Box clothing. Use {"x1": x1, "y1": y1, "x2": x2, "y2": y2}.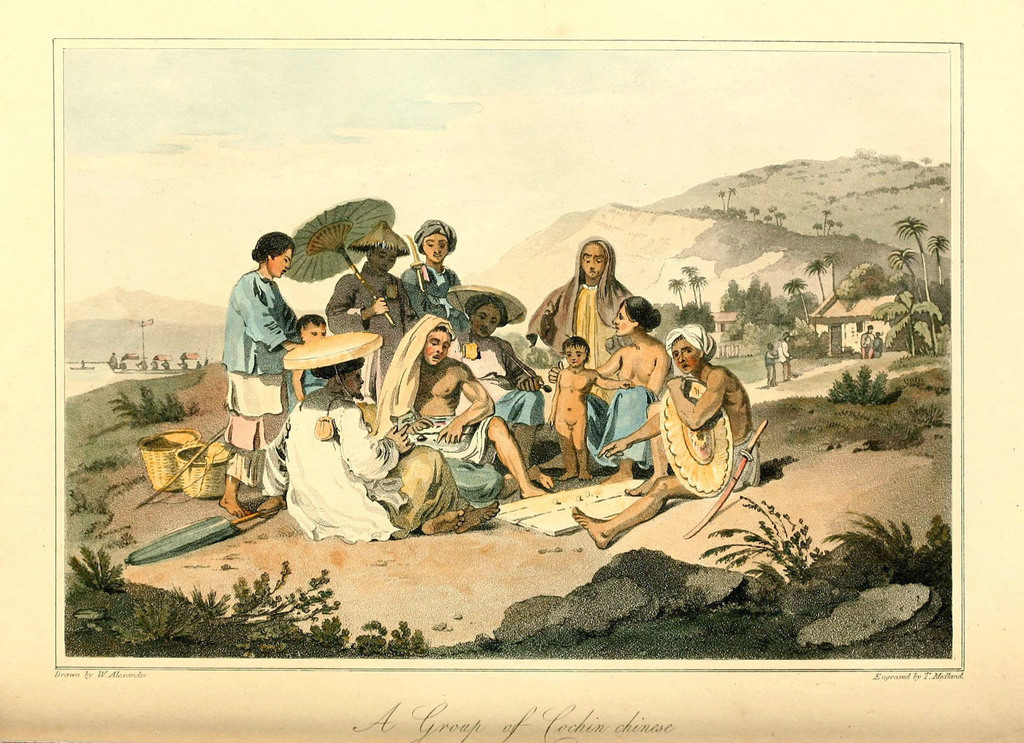
{"x1": 584, "y1": 386, "x2": 659, "y2": 470}.
